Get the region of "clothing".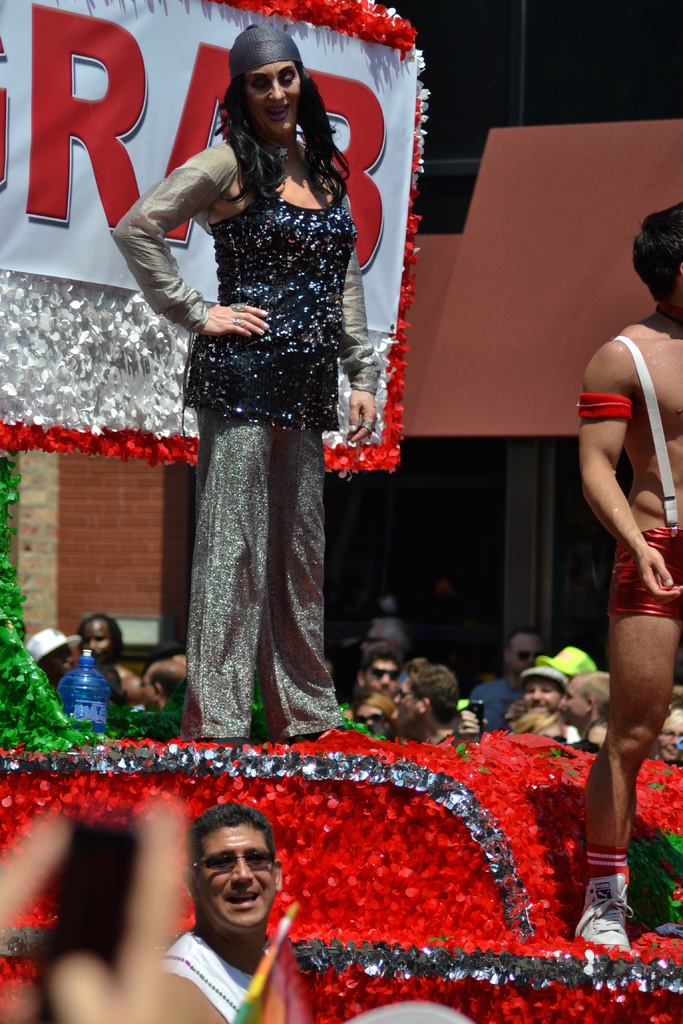
region(570, 333, 682, 638).
